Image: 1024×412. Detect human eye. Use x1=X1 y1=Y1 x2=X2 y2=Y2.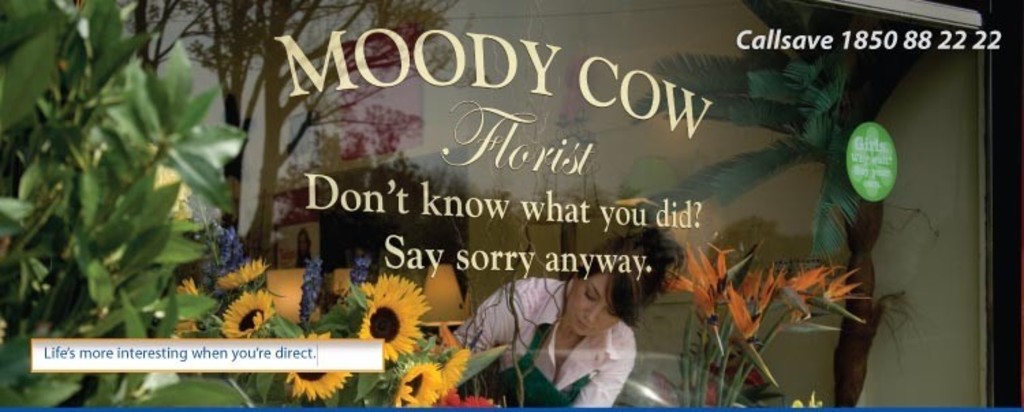
x1=606 y1=308 x2=616 y2=318.
